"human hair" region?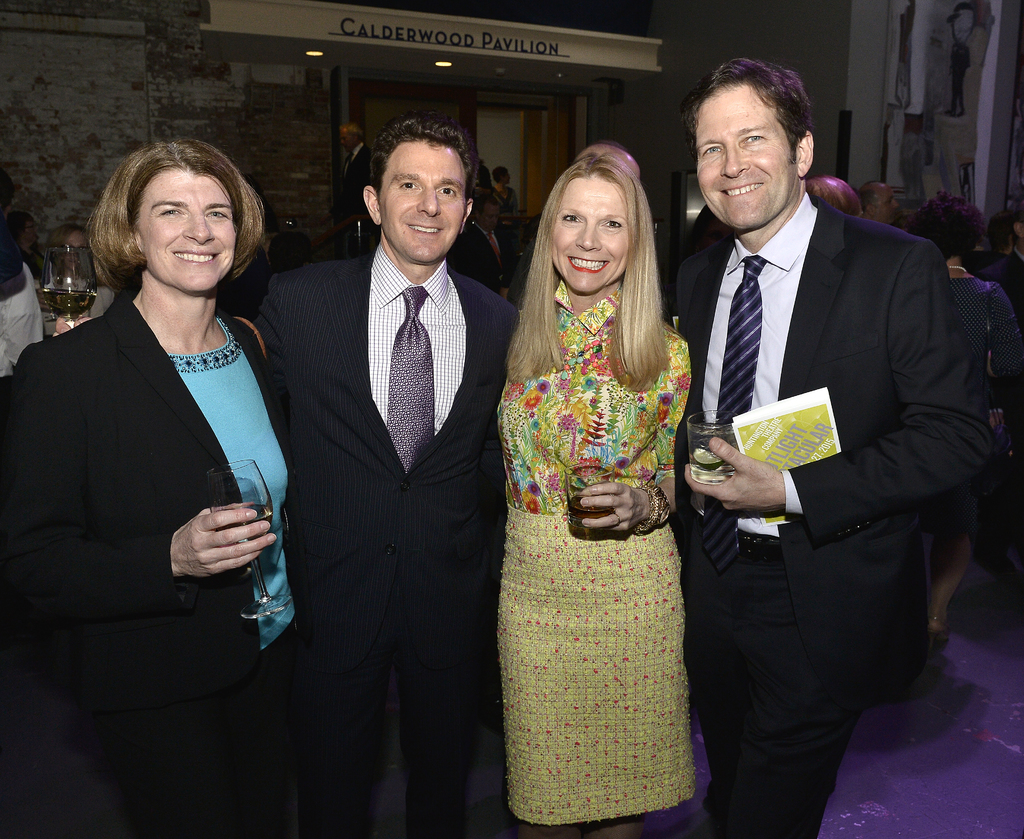
[684,54,815,170]
